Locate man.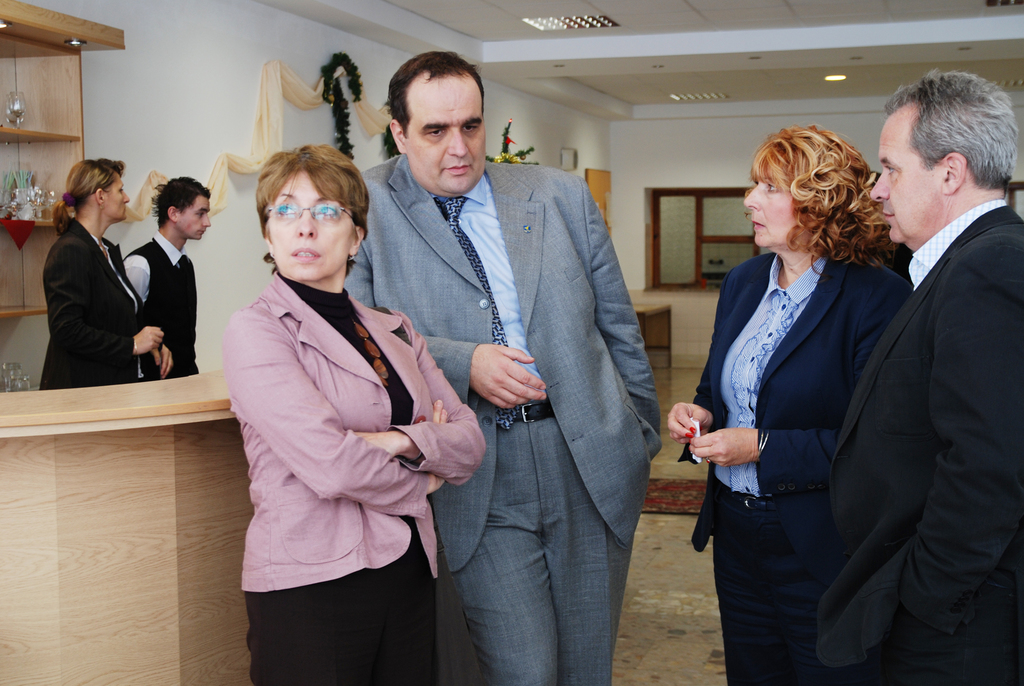
Bounding box: BBox(344, 48, 661, 685).
